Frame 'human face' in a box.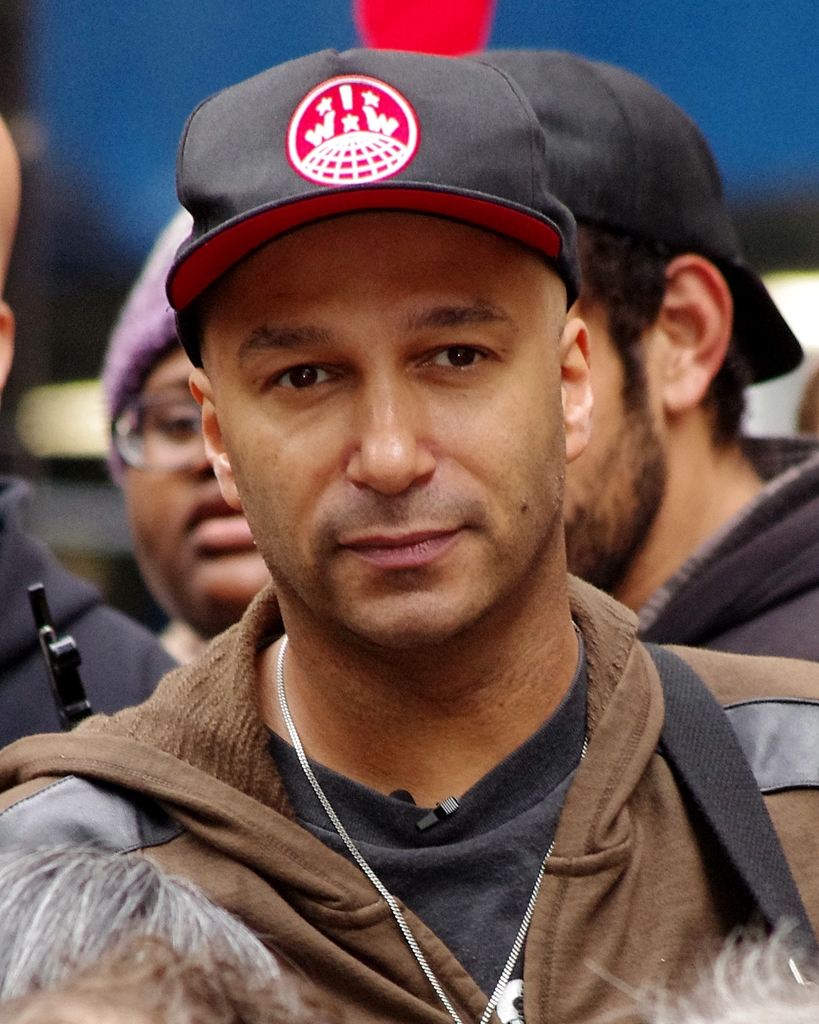
[x1=209, y1=214, x2=566, y2=648].
